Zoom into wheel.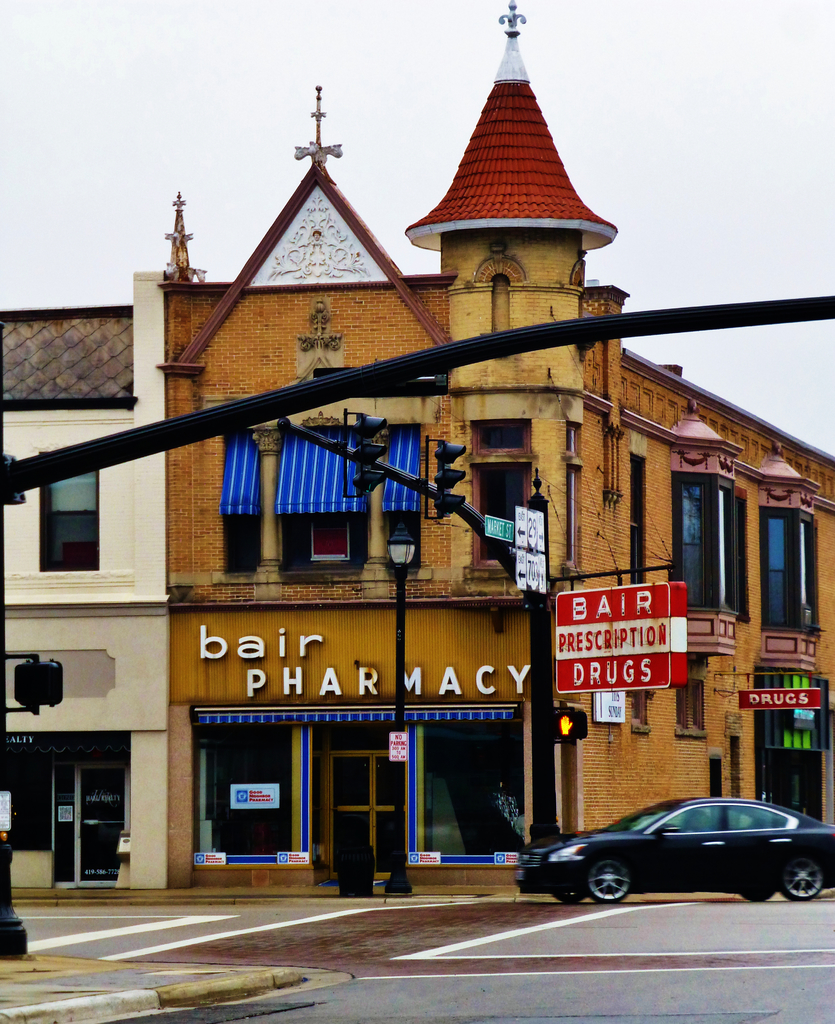
Zoom target: (557, 890, 590, 908).
